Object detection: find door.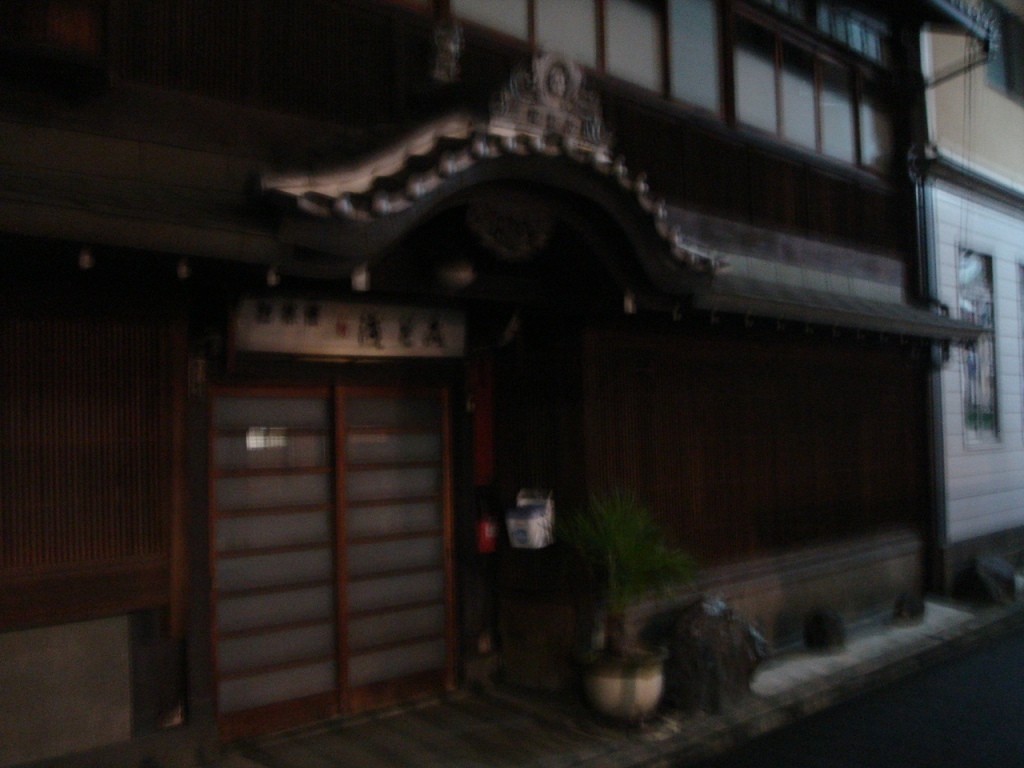
{"left": 183, "top": 335, "right": 479, "bottom": 719}.
